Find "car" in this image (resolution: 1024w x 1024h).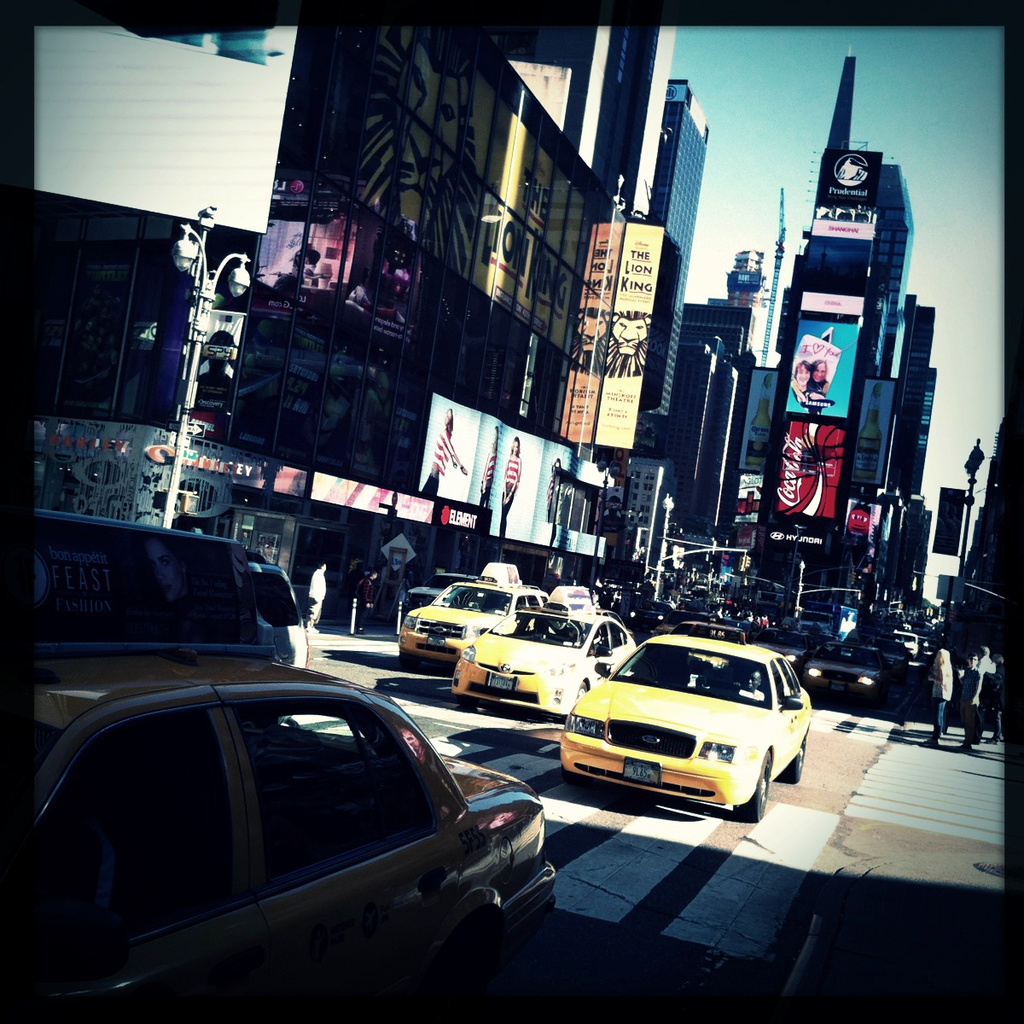
35 656 580 1021.
